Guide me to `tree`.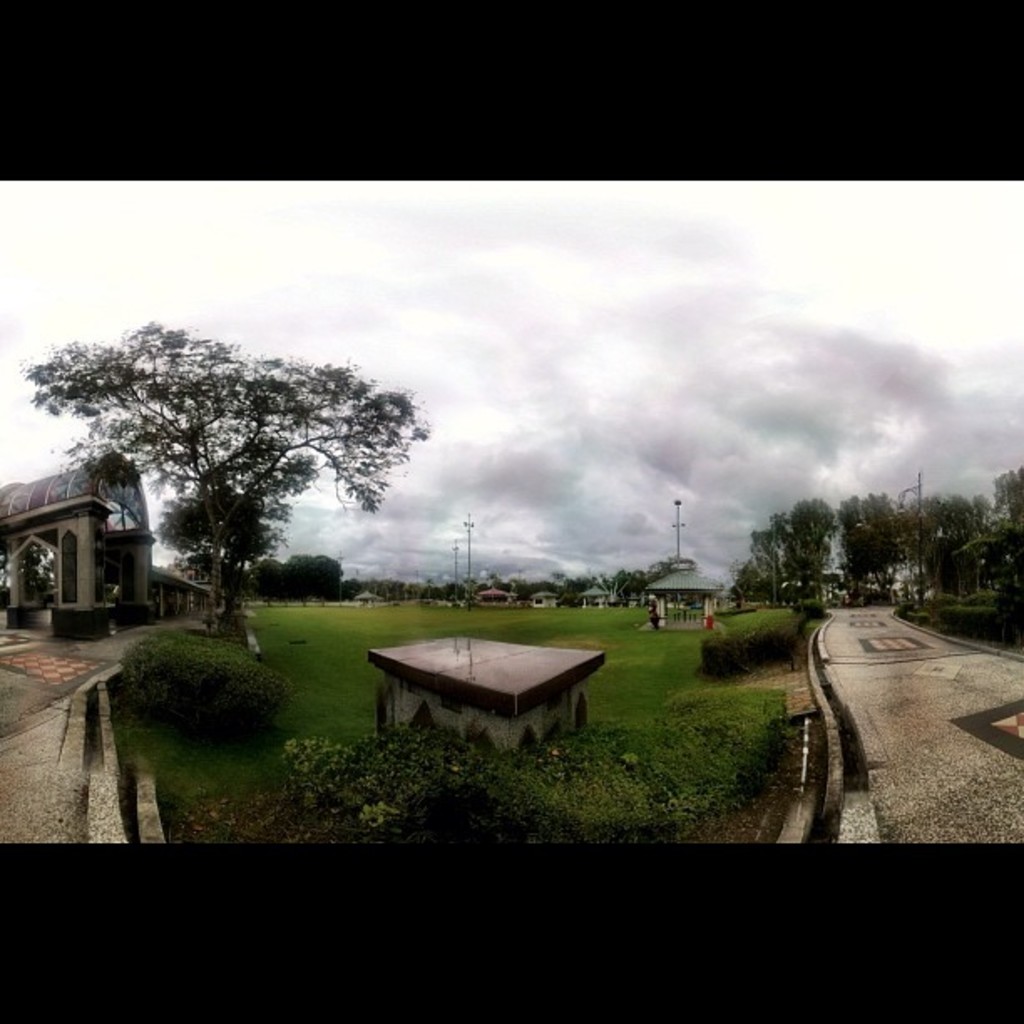
Guidance: {"left": 776, "top": 504, "right": 835, "bottom": 612}.
